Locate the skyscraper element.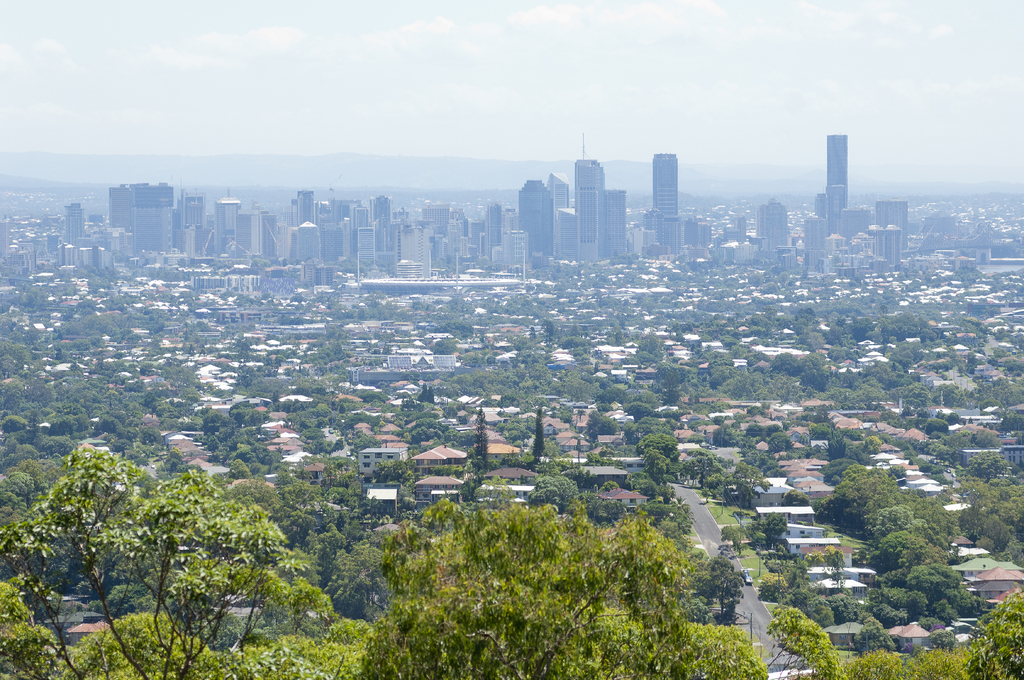
Element bbox: bbox=(498, 214, 524, 235).
